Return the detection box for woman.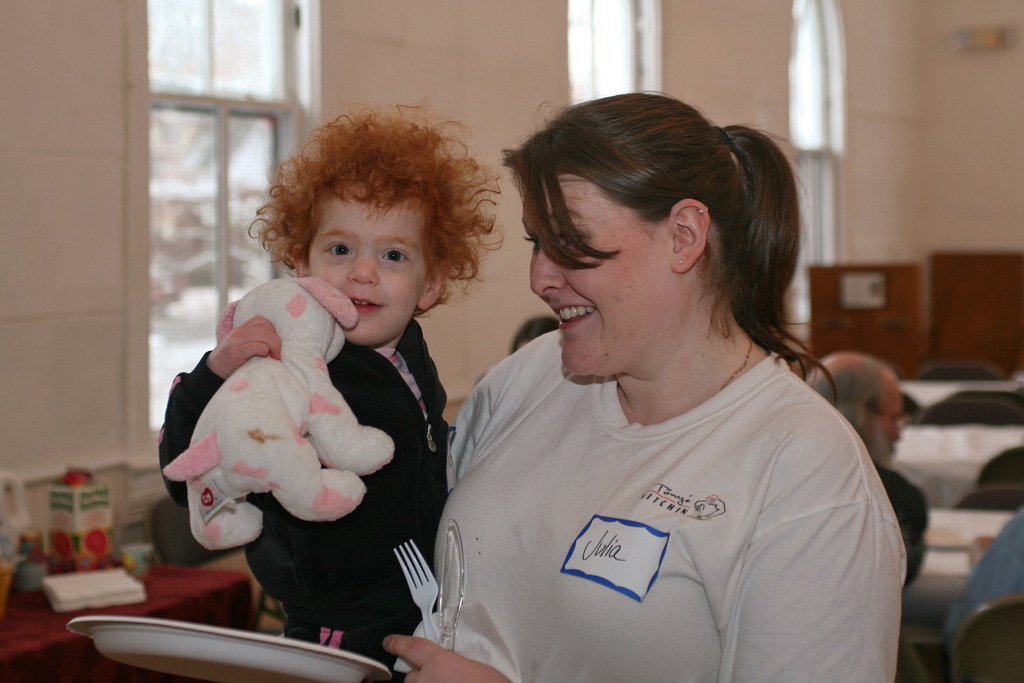
[396,90,918,679].
